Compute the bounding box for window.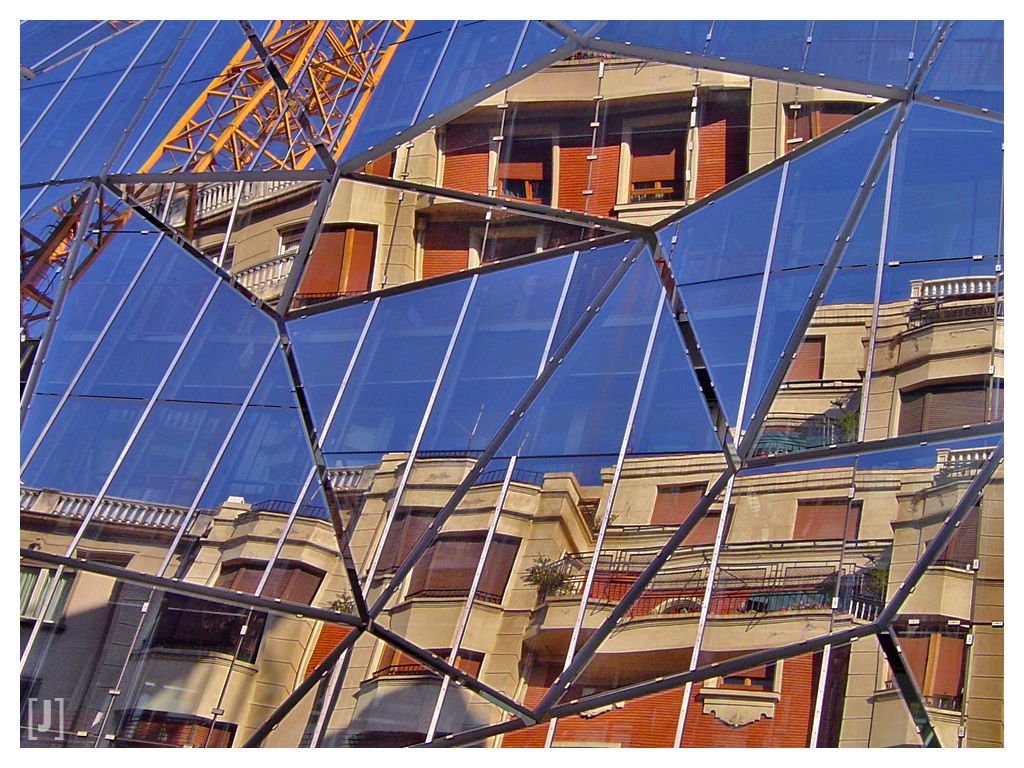
detection(196, 248, 238, 278).
